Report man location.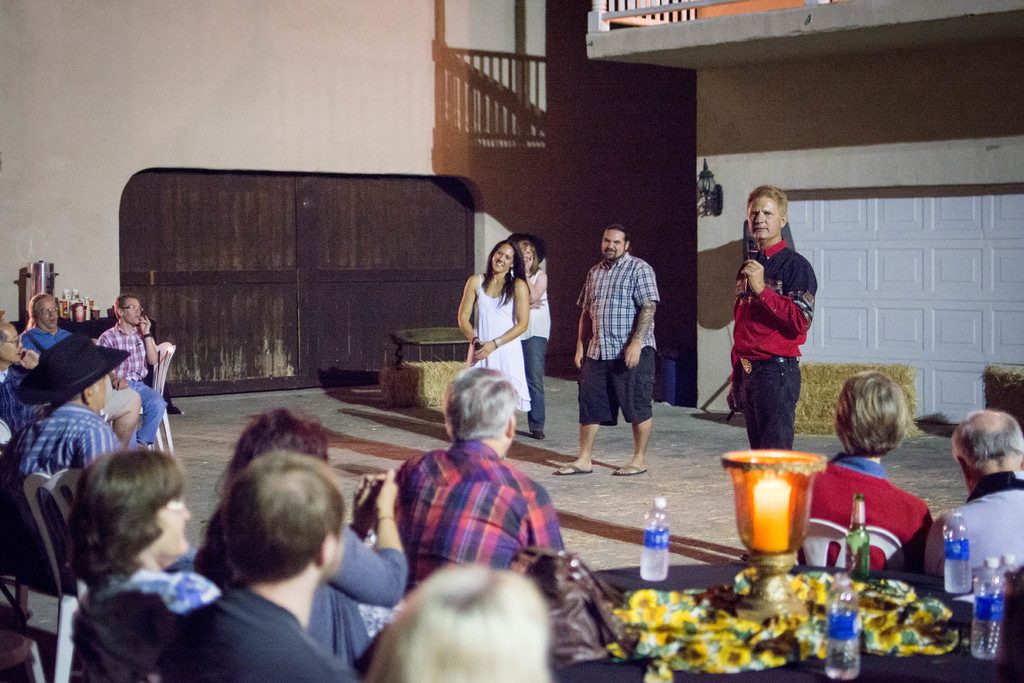
Report: 577:222:675:474.
